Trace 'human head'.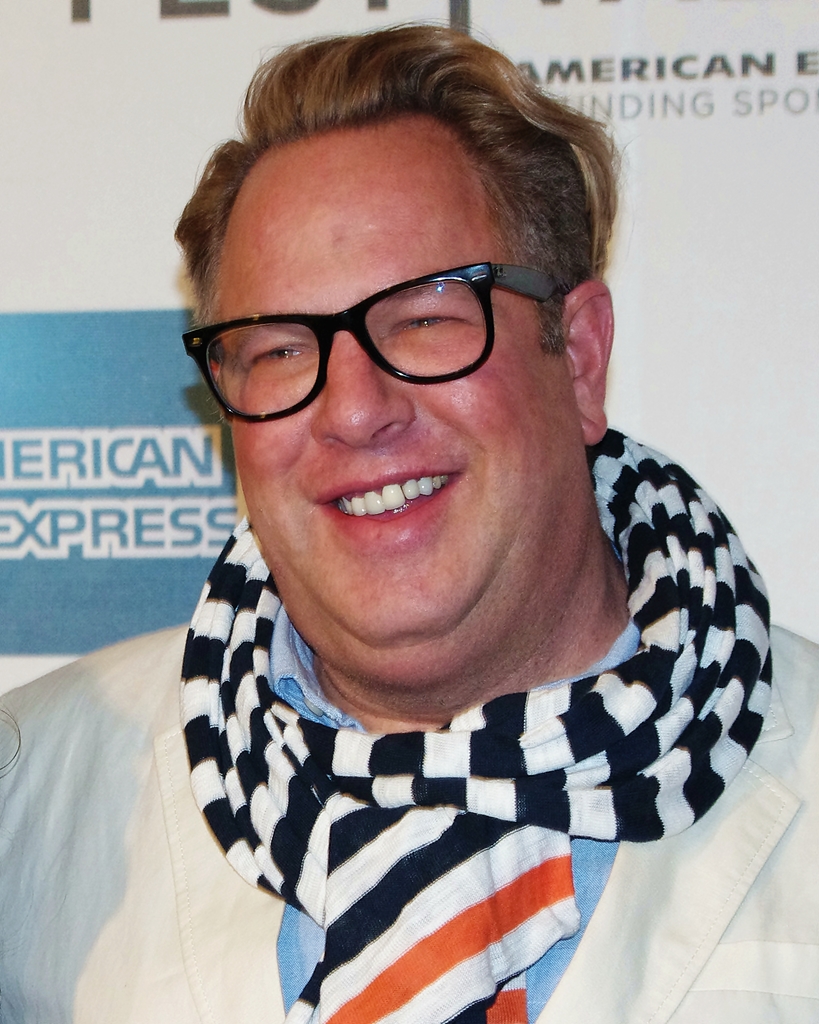
Traced to box=[179, 18, 624, 634].
